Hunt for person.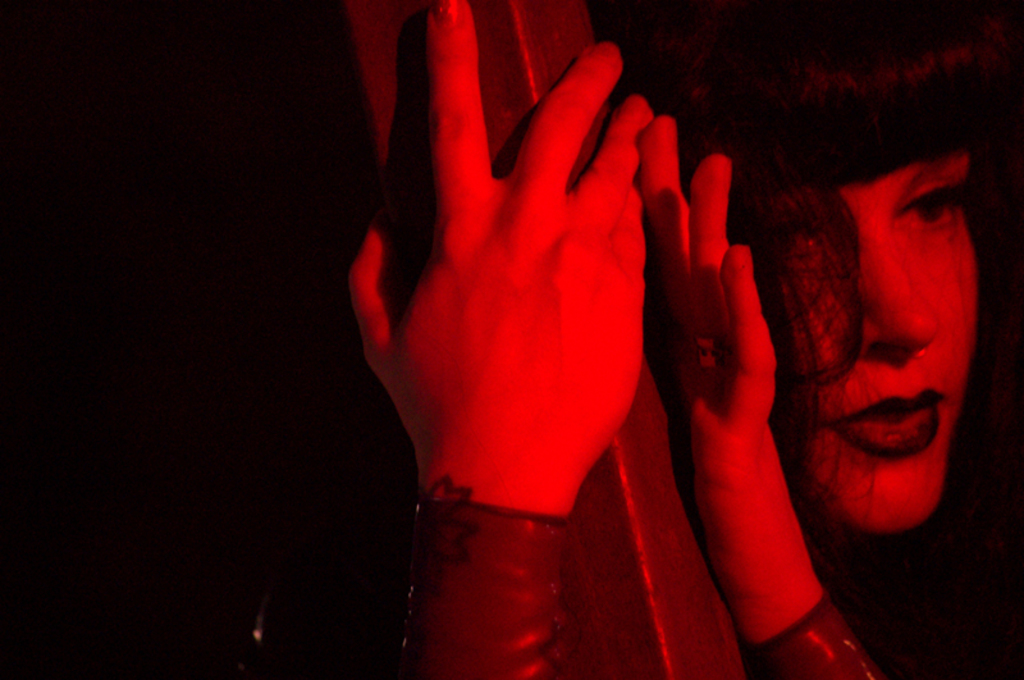
Hunted down at crop(349, 0, 1012, 679).
